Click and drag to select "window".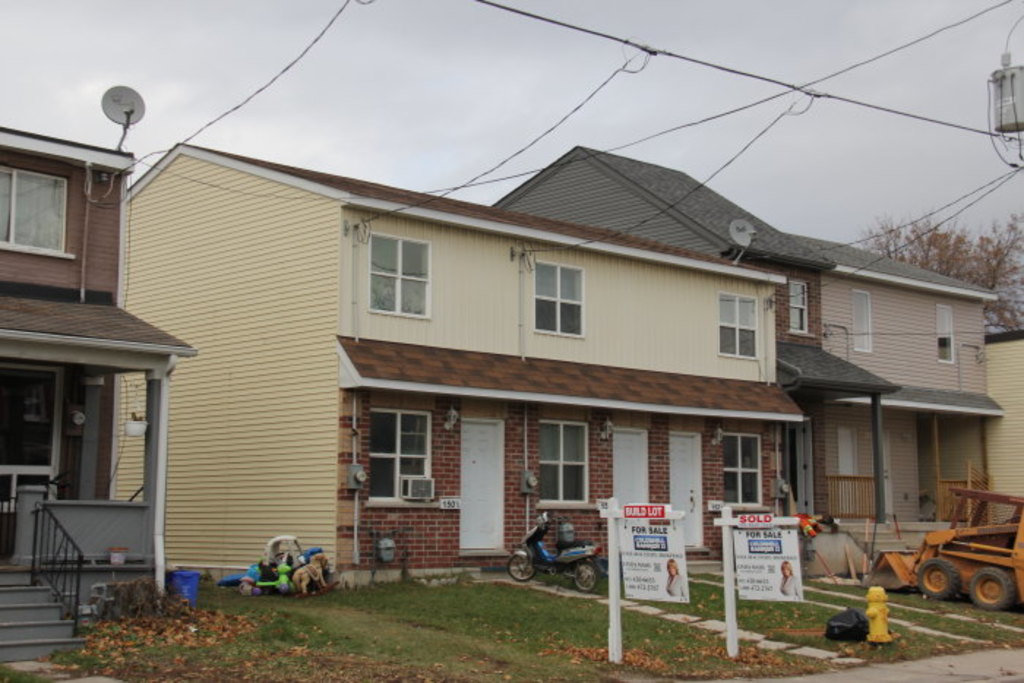
Selection: (left=721, top=436, right=759, bottom=503).
